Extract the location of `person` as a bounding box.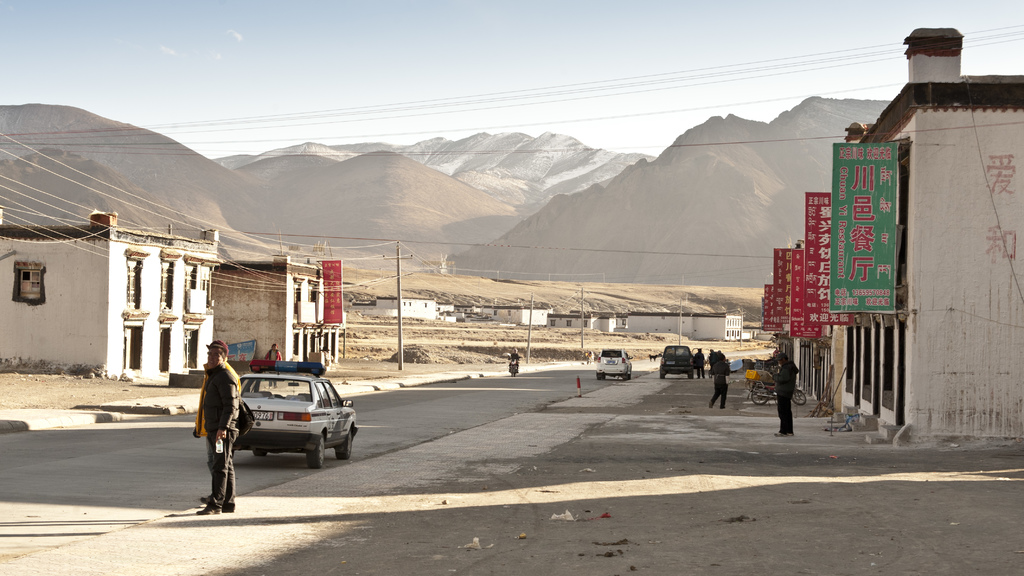
[x1=707, y1=350, x2=730, y2=408].
